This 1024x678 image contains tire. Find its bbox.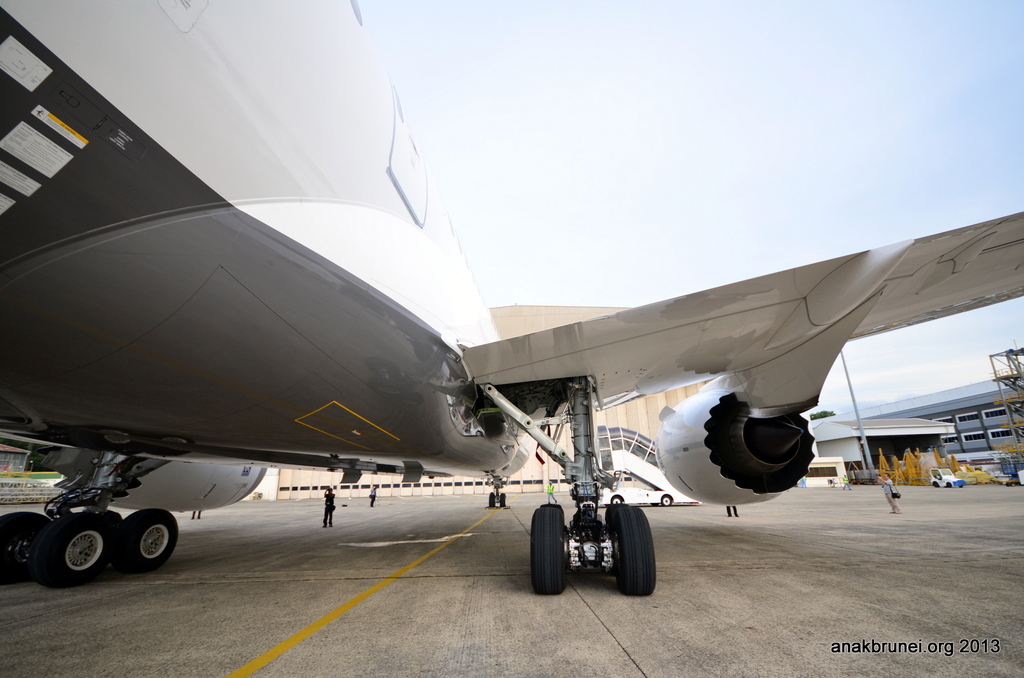
left=662, top=494, right=673, bottom=507.
